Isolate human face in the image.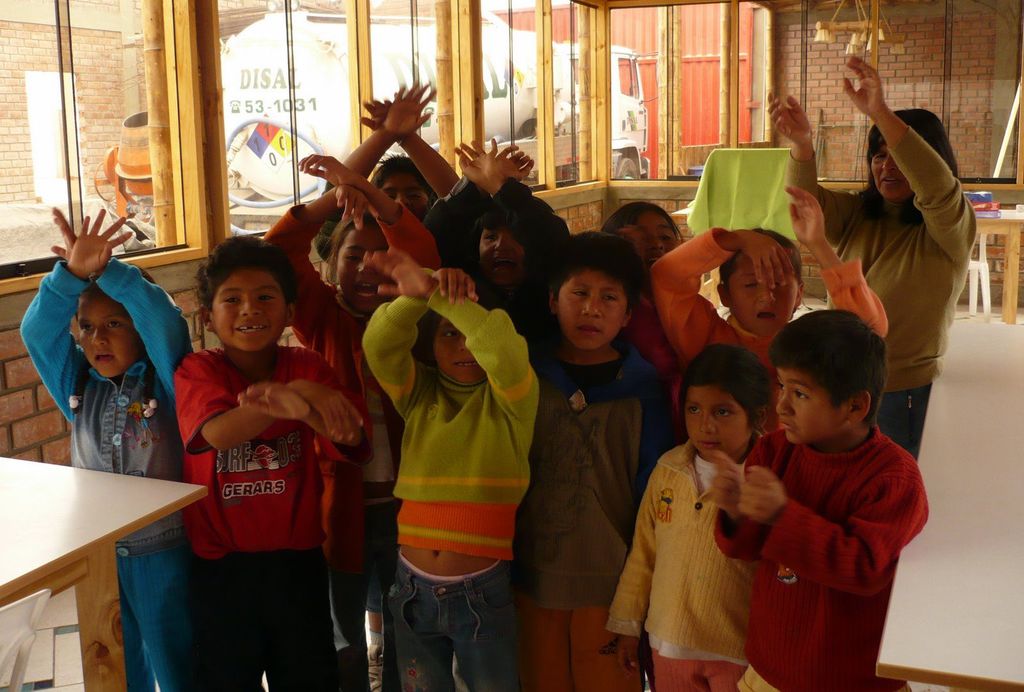
Isolated region: x1=475 y1=220 x2=527 y2=287.
